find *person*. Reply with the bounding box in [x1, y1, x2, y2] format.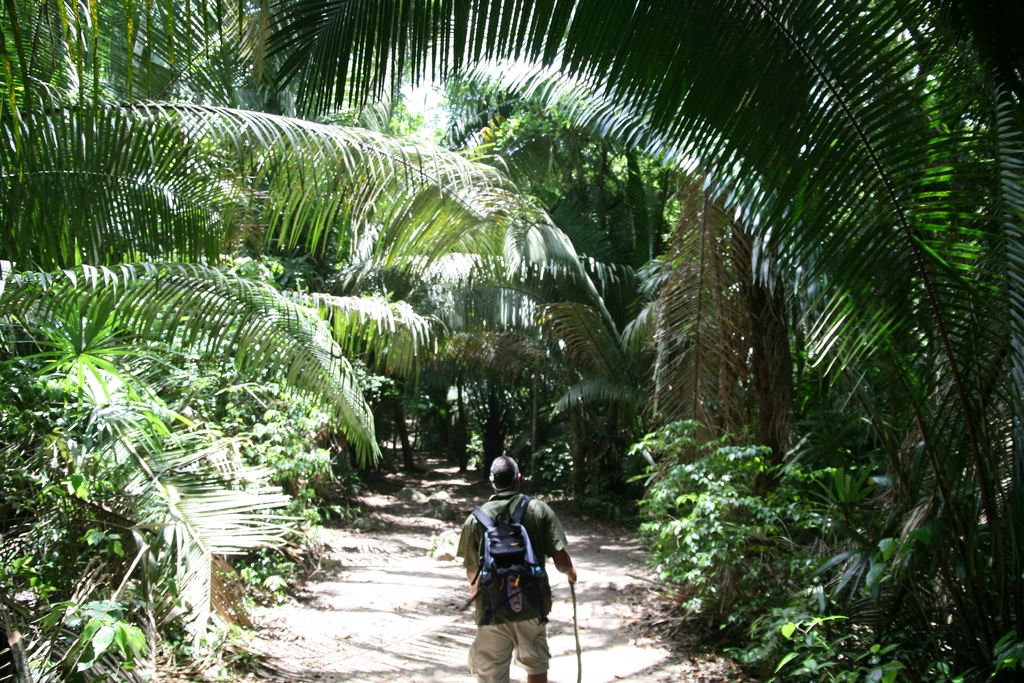
[470, 452, 573, 672].
